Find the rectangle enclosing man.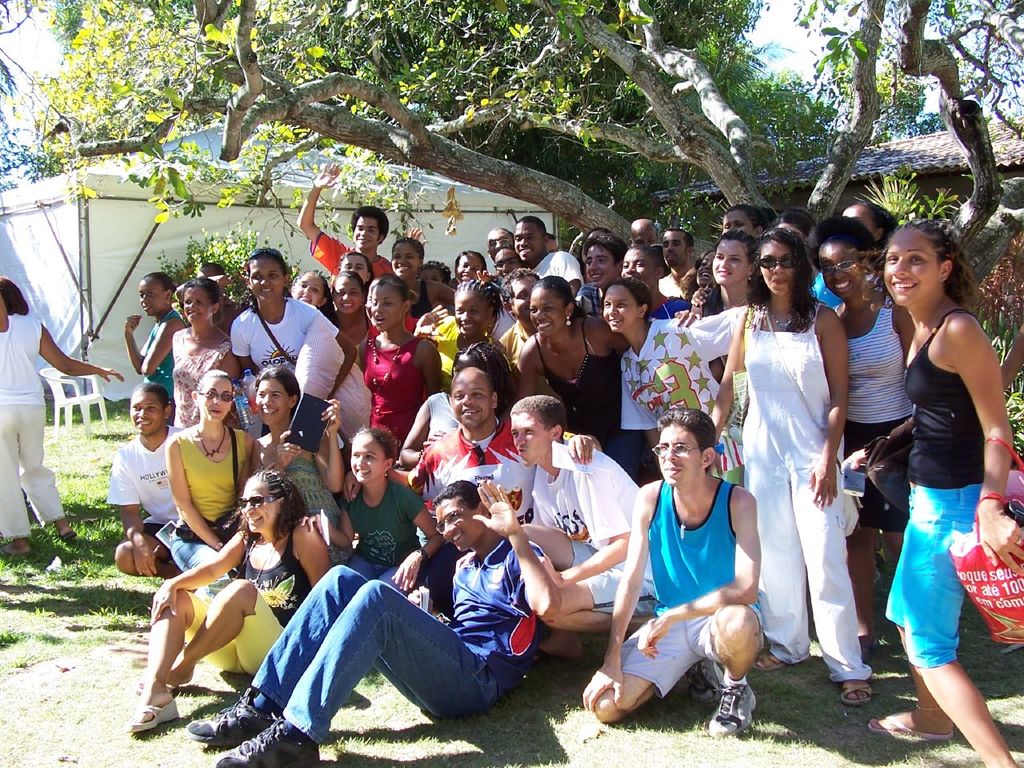
l=655, t=226, r=697, b=309.
